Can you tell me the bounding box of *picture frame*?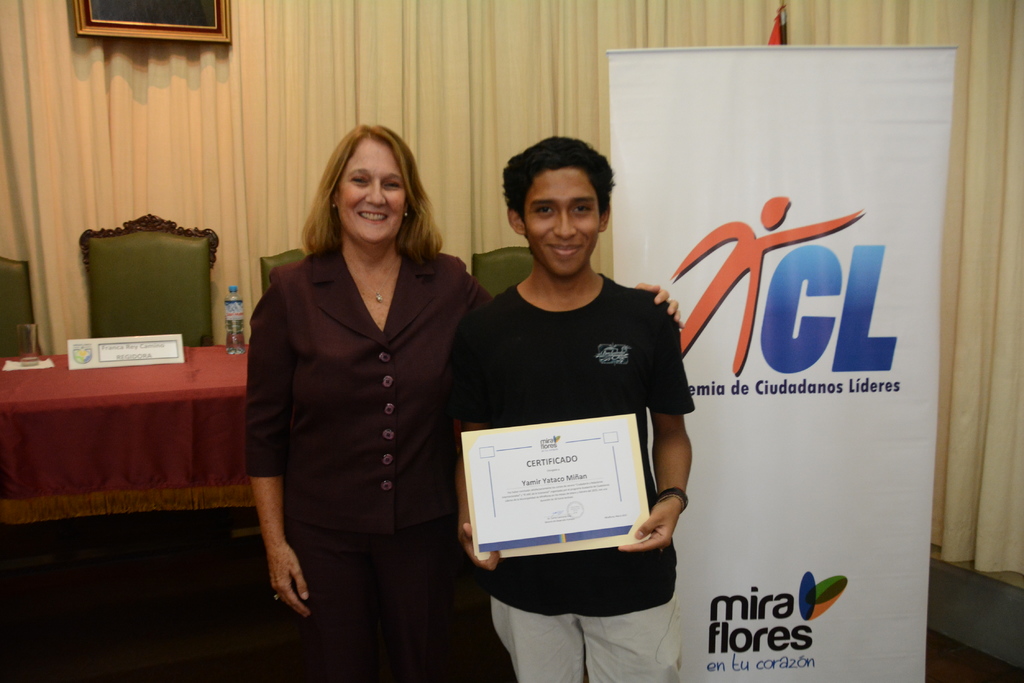
{"x1": 68, "y1": 0, "x2": 230, "y2": 49}.
